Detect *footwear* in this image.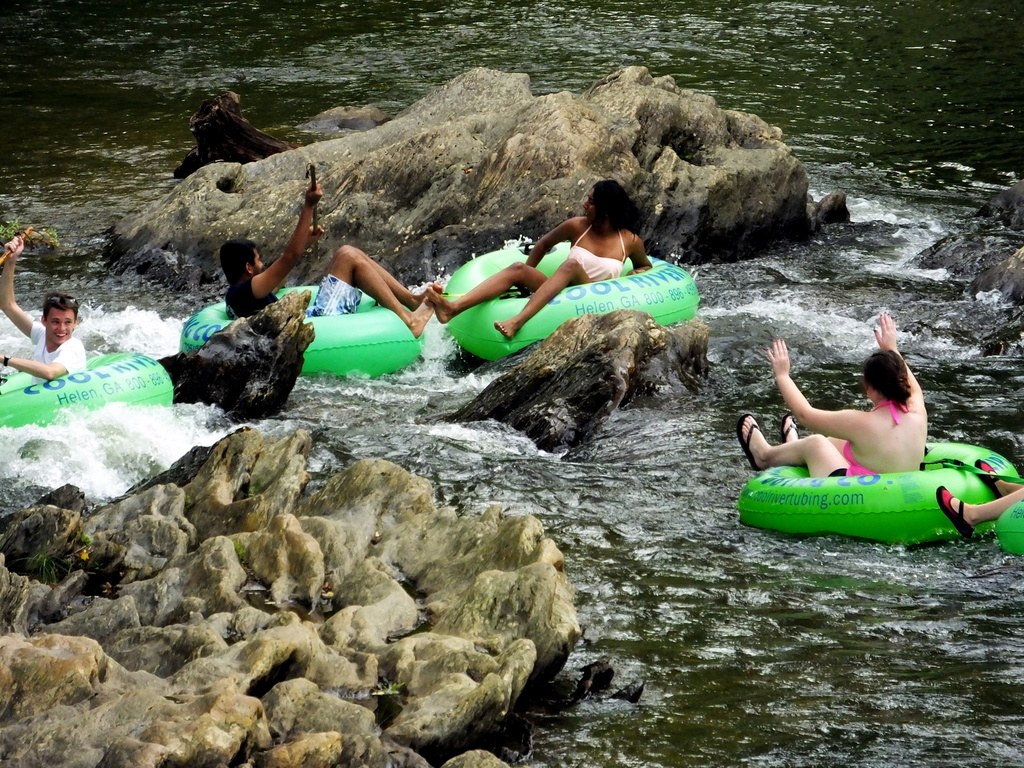
Detection: {"left": 972, "top": 458, "right": 996, "bottom": 503}.
